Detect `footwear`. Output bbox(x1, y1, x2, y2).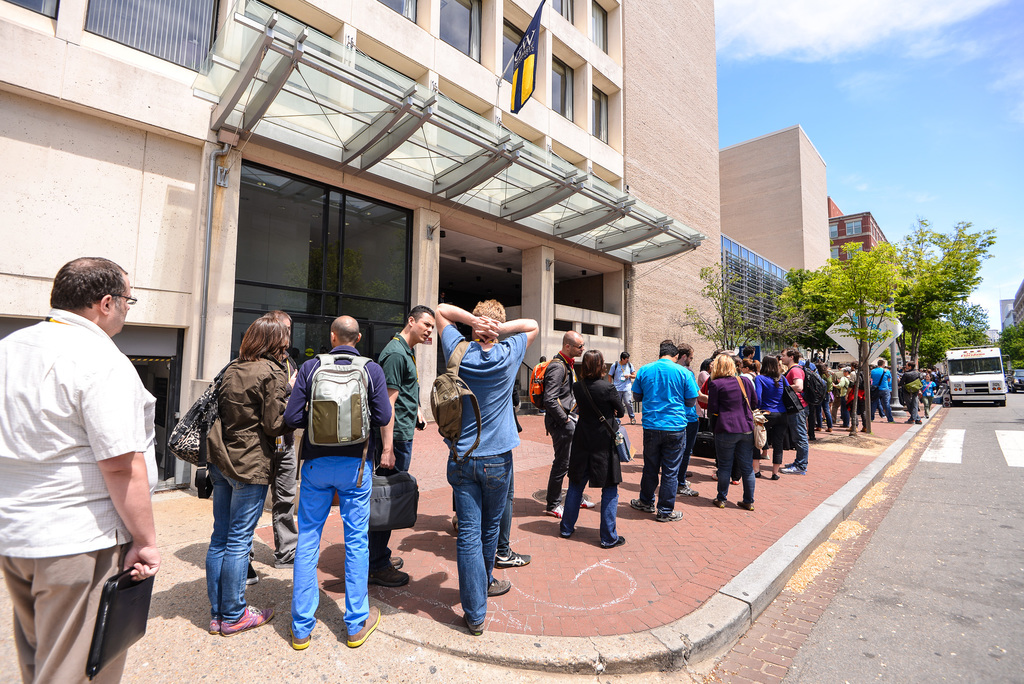
bbox(599, 533, 627, 551).
